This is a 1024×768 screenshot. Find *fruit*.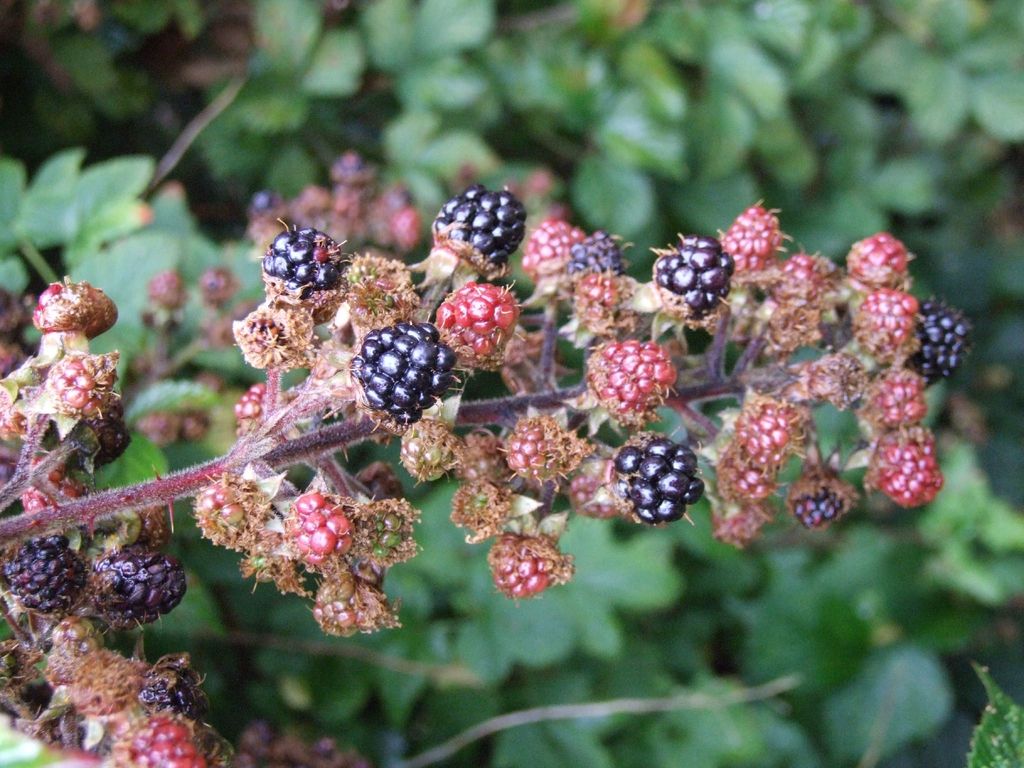
Bounding box: locate(772, 249, 819, 302).
